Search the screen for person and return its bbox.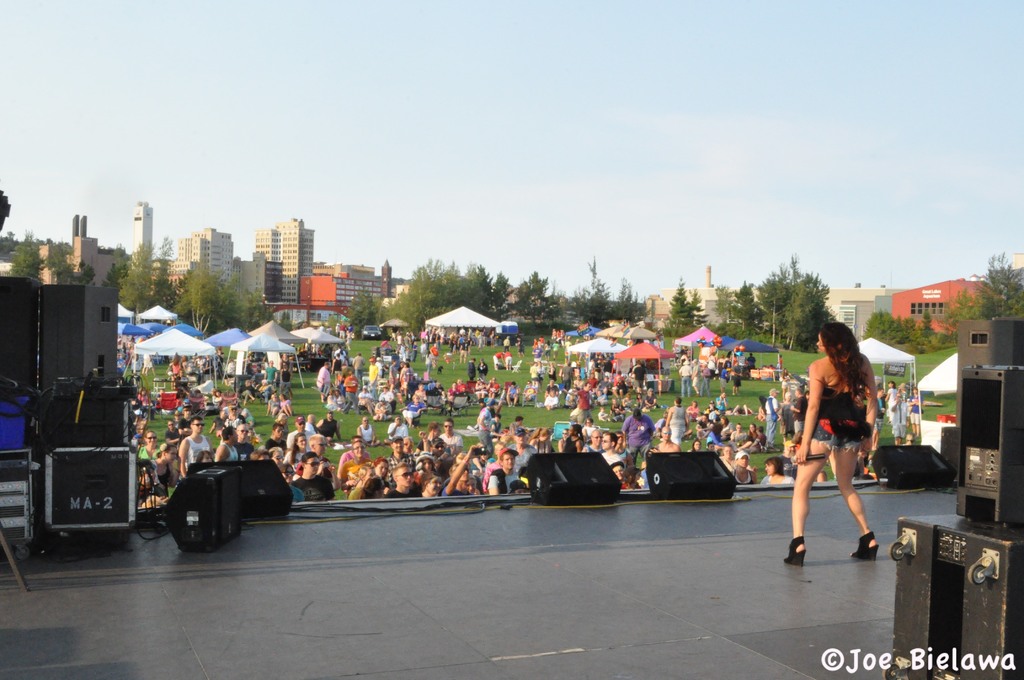
Found: [874,389,885,451].
